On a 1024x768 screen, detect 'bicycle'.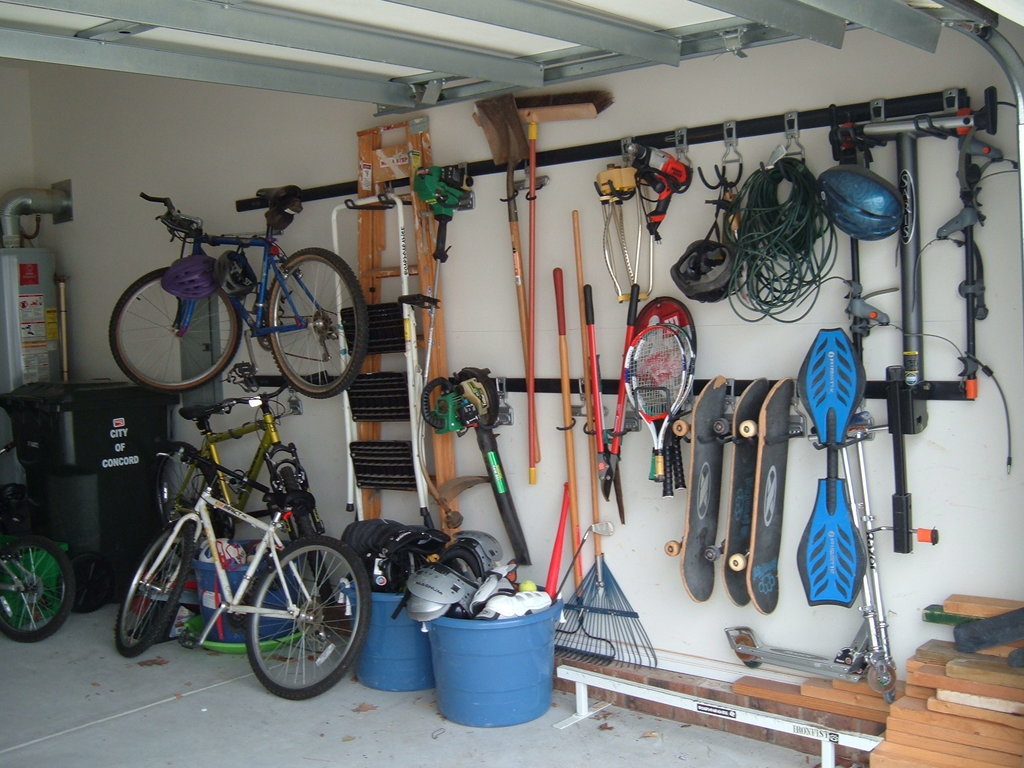
{"x1": 163, "y1": 391, "x2": 352, "y2": 637}.
